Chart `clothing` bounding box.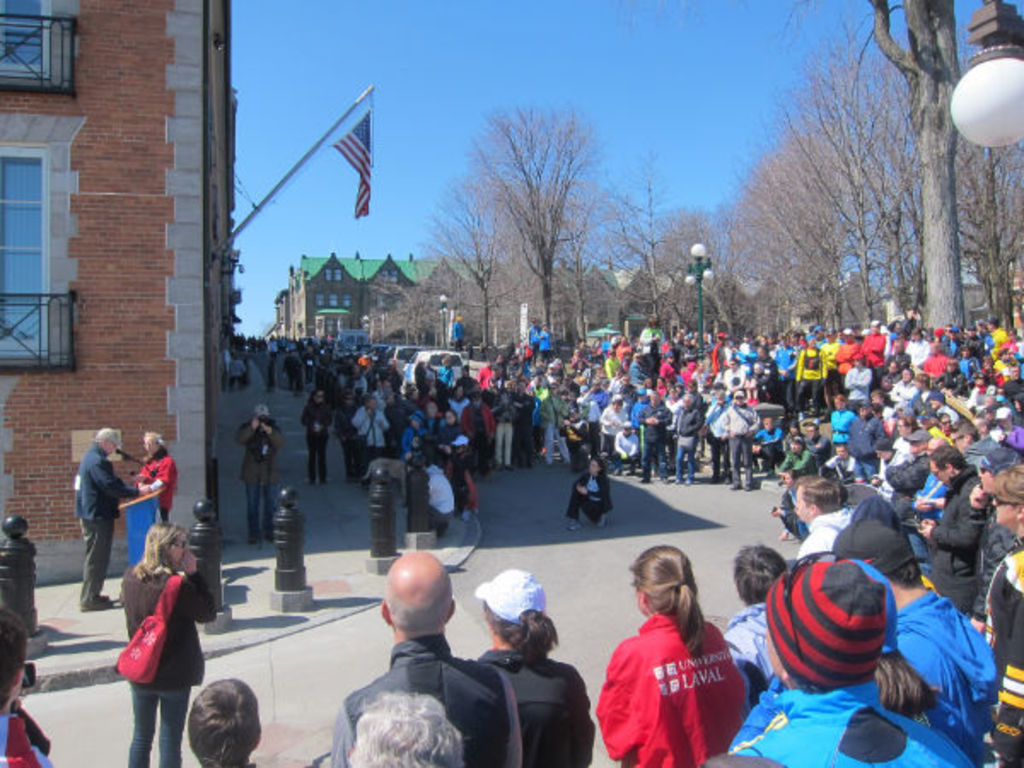
Charted: [428, 463, 456, 527].
